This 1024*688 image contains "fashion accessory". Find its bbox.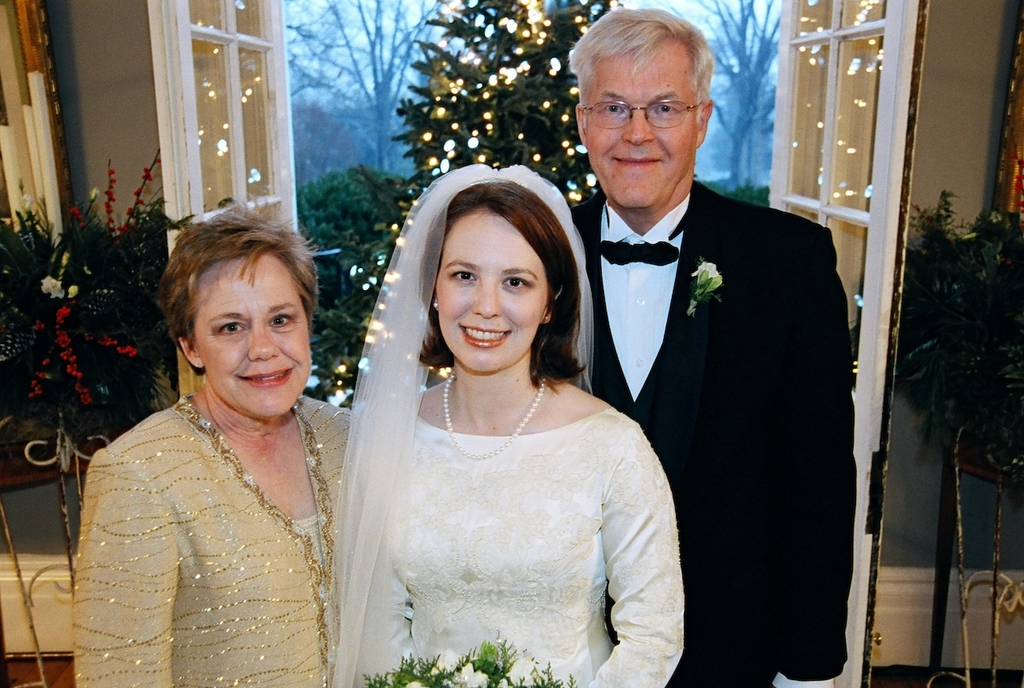
572:94:704:129.
